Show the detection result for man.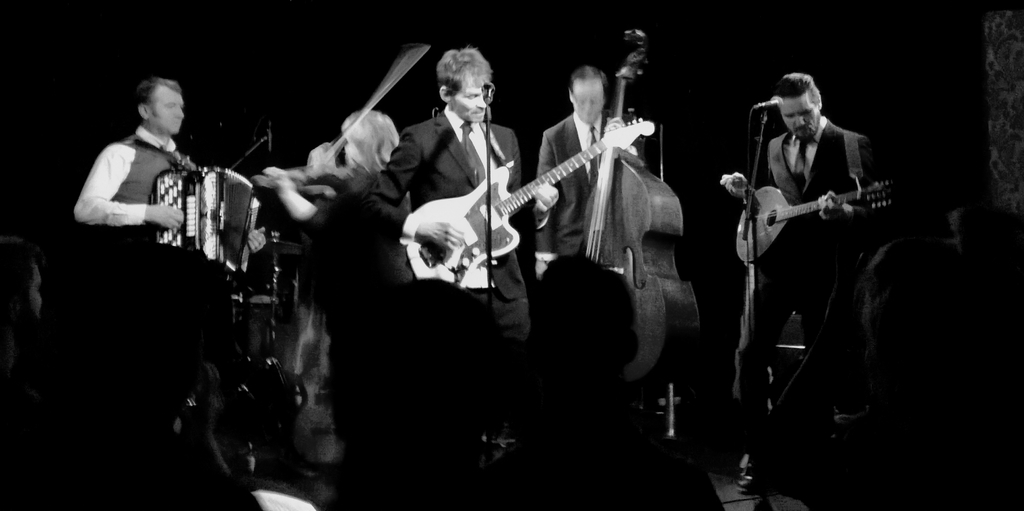
box=[488, 253, 727, 510].
